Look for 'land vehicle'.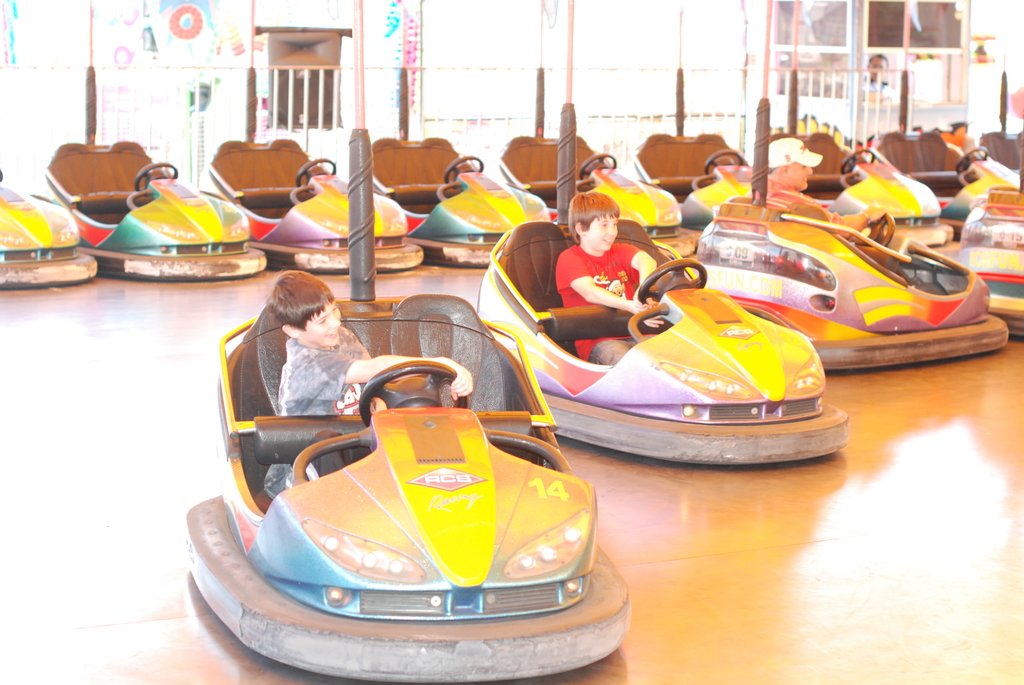
Found: bbox=(210, 130, 425, 269).
